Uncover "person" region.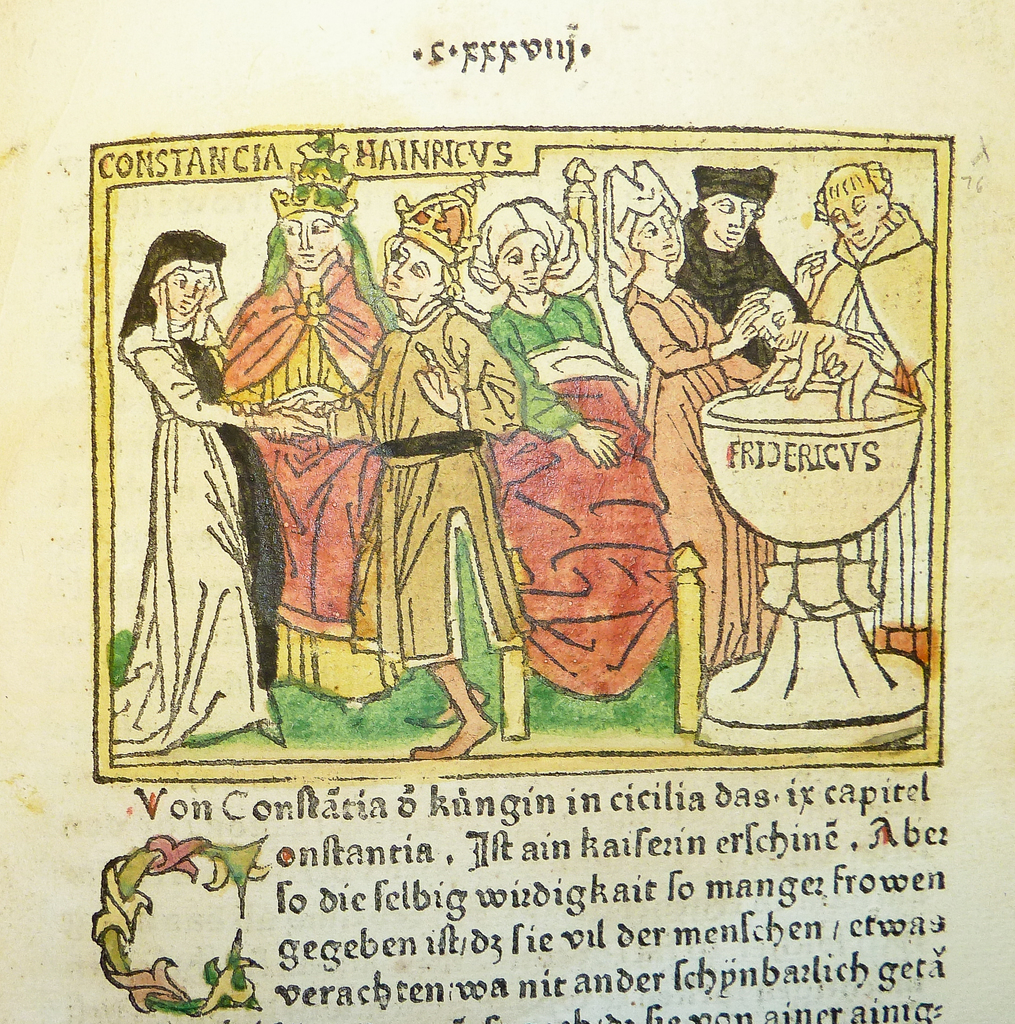
Uncovered: (x1=734, y1=293, x2=881, y2=424).
